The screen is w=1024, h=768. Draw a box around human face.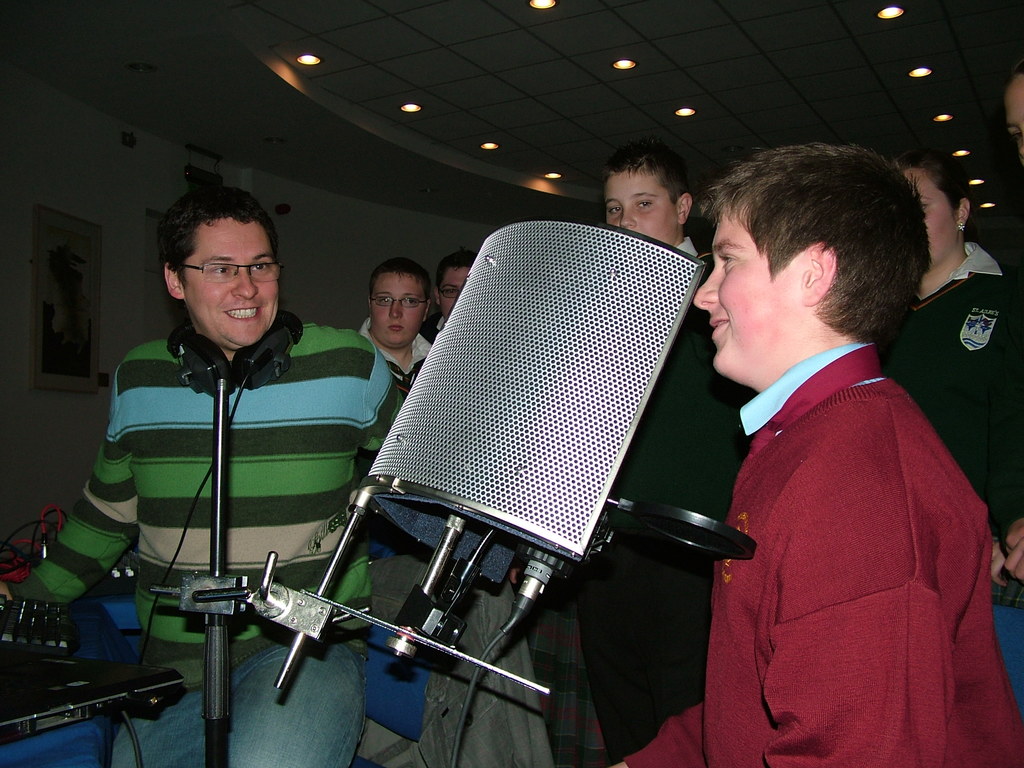
BBox(604, 169, 675, 246).
